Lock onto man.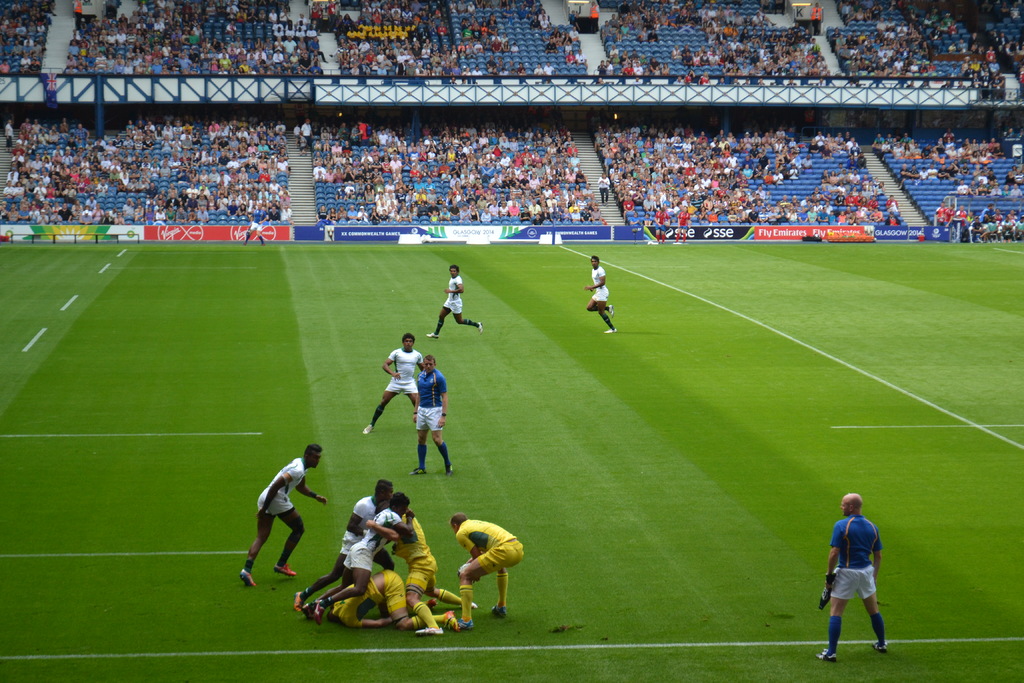
Locked: detection(585, 2, 602, 36).
